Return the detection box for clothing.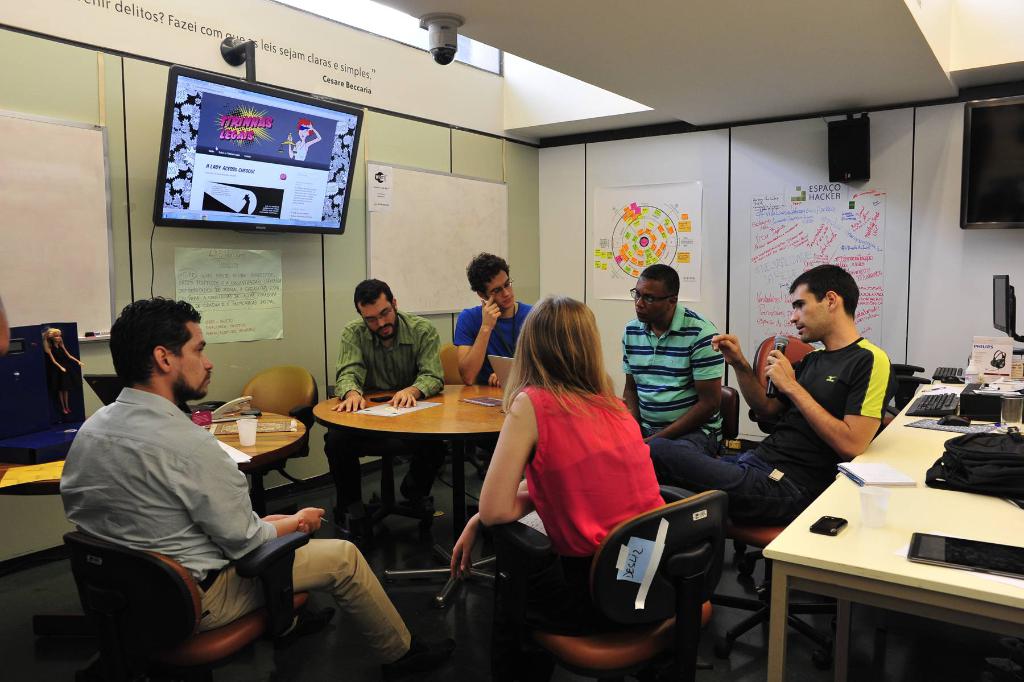
BBox(502, 357, 678, 597).
